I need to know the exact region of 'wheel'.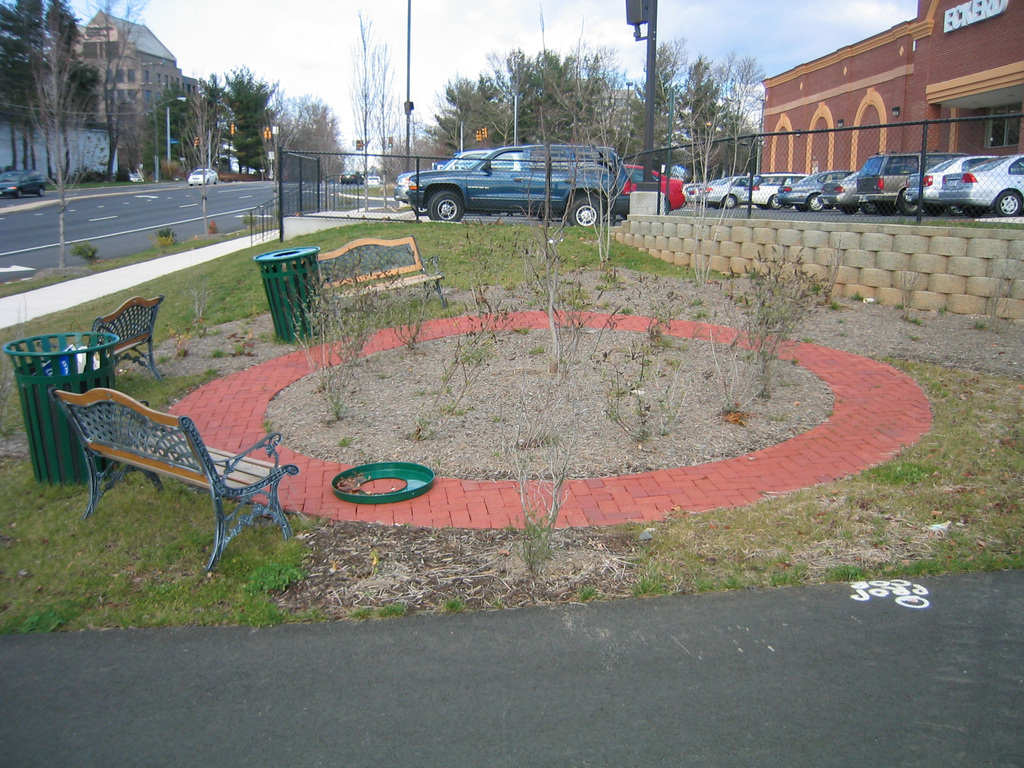
Region: l=564, t=200, r=604, b=225.
